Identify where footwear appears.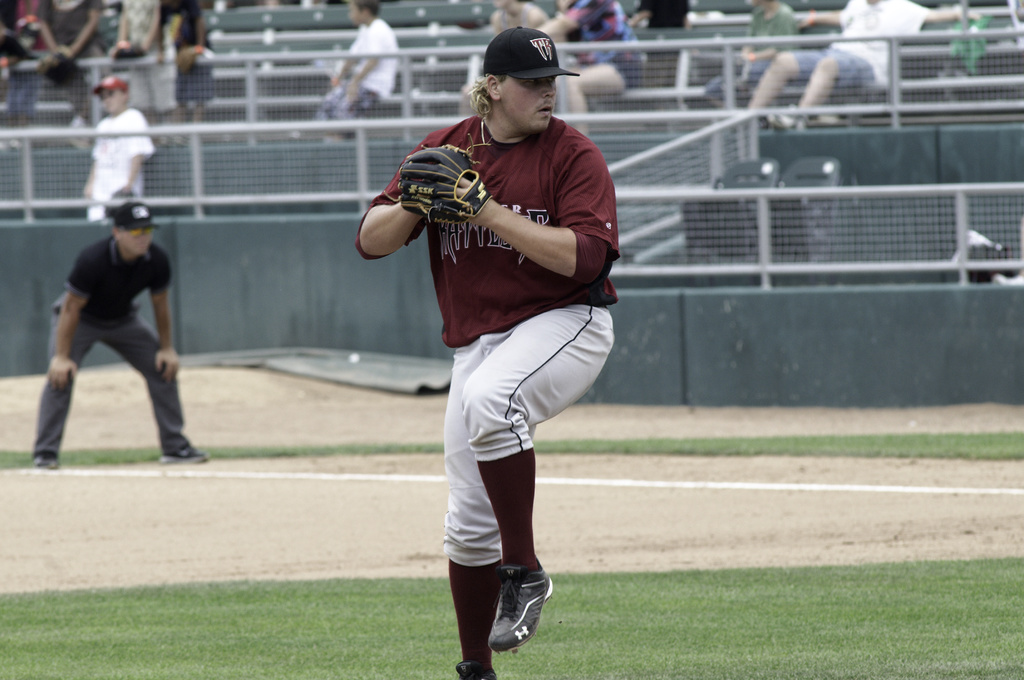
Appears at x1=35, y1=452, x2=62, y2=474.
